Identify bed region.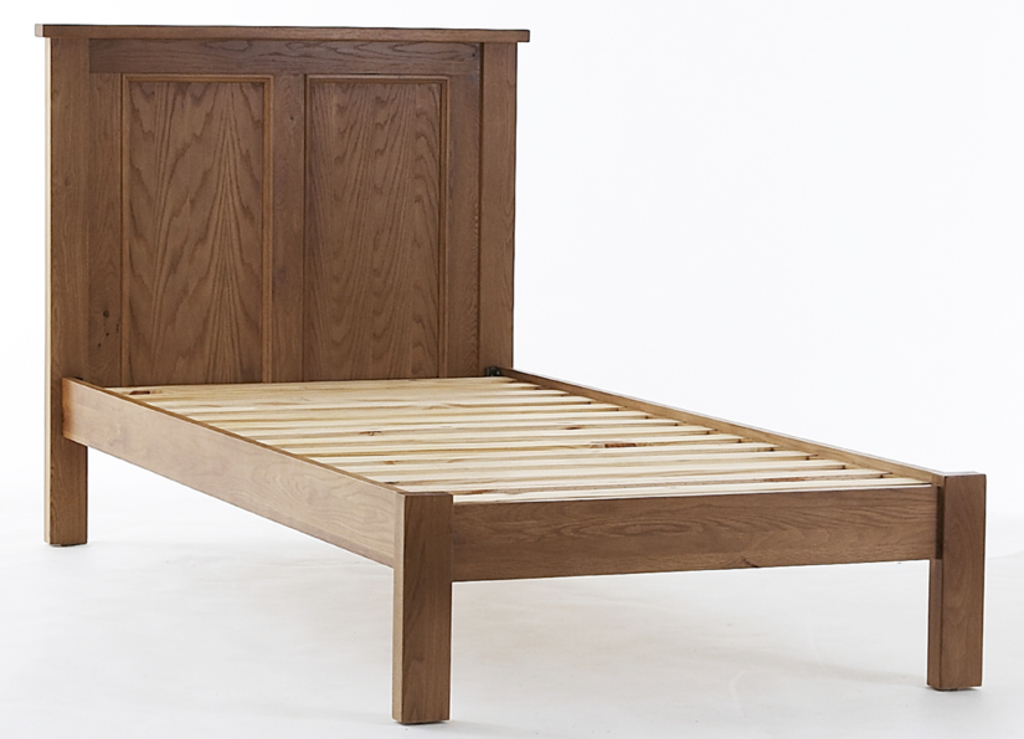
Region: bbox(34, 15, 990, 728).
